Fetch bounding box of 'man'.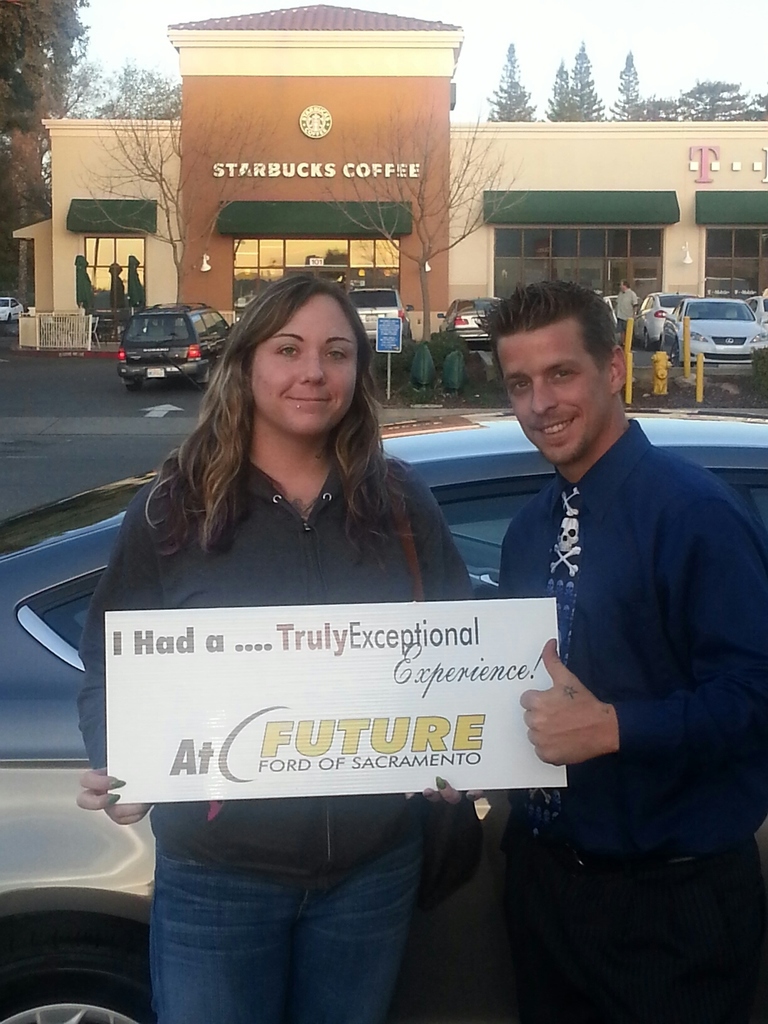
Bbox: bbox=[479, 275, 749, 940].
